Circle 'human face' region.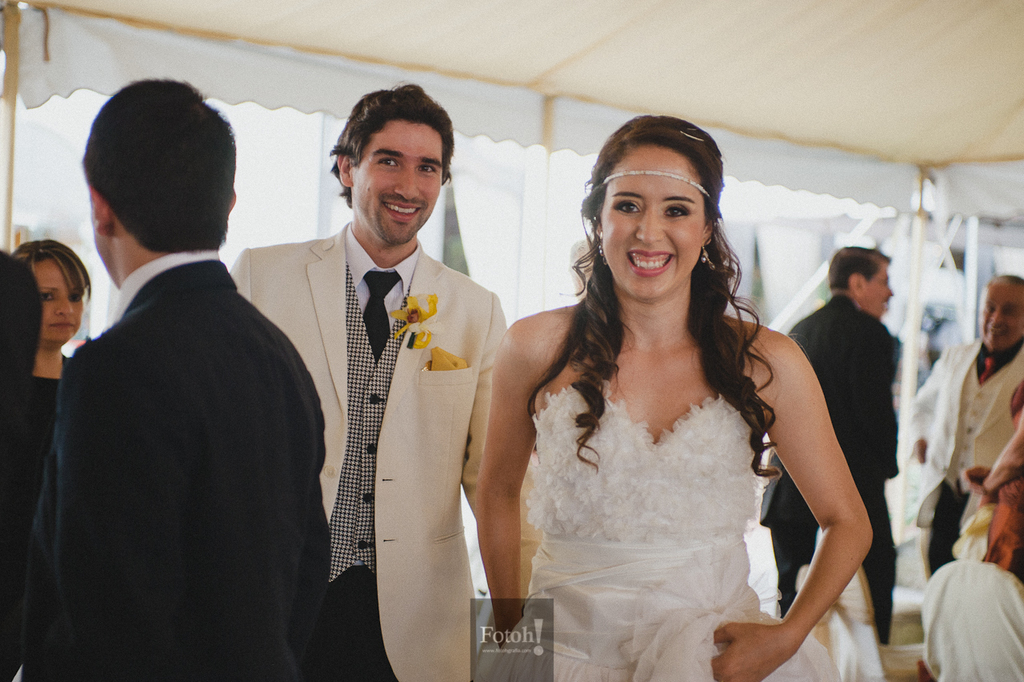
Region: (35,255,89,345).
